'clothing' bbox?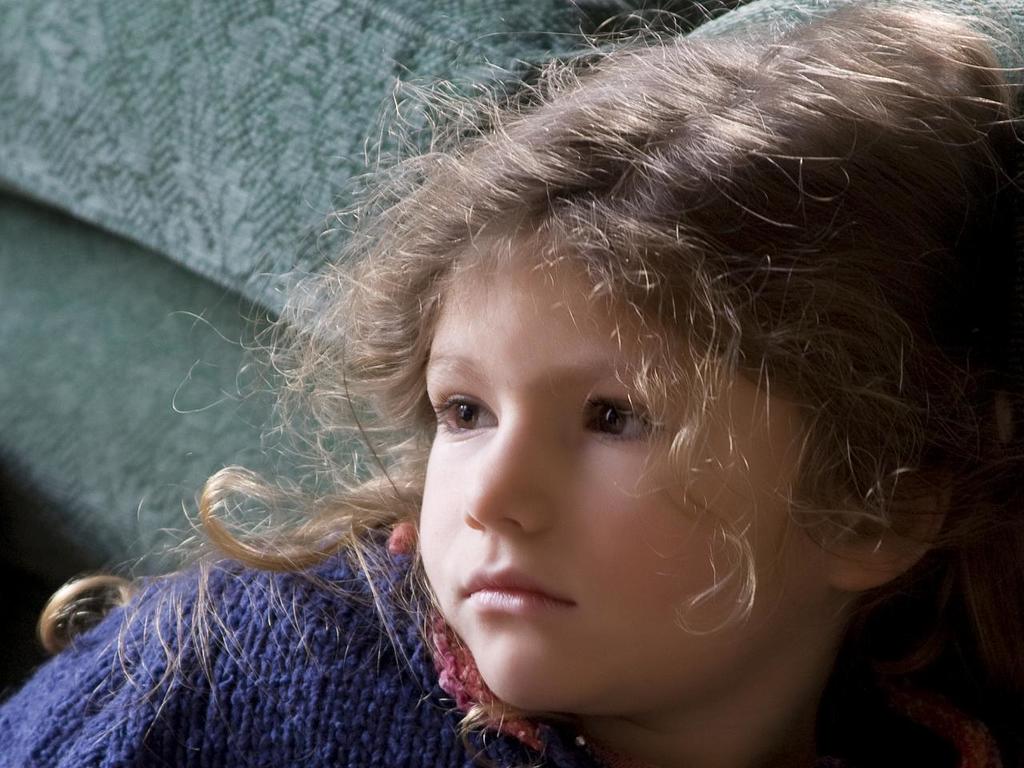
crop(0, 520, 1014, 764)
